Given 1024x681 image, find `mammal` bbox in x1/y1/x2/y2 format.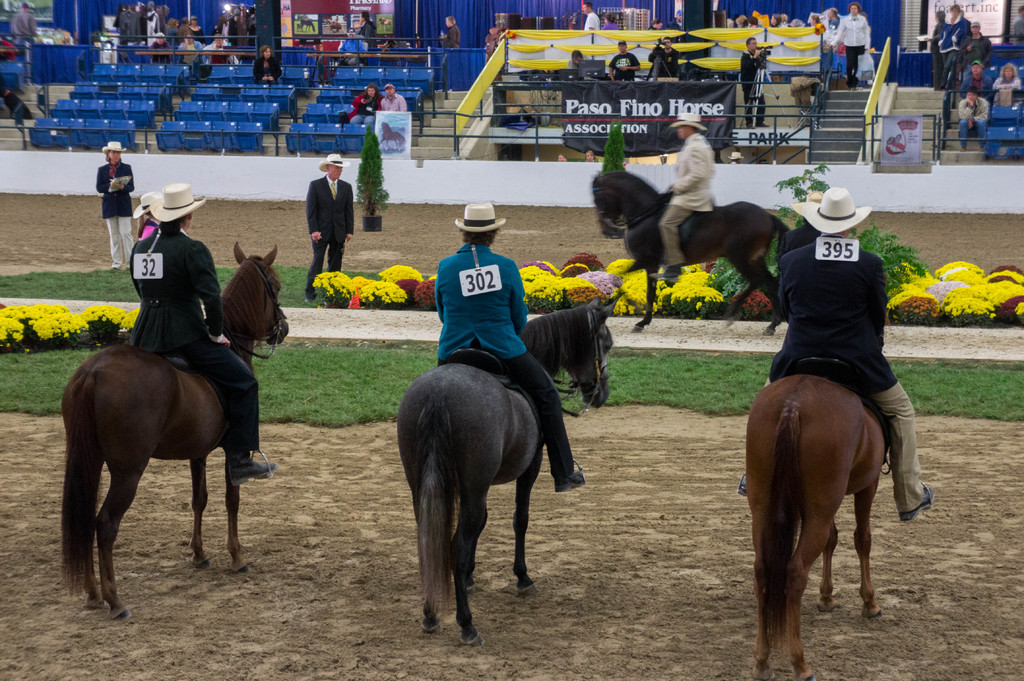
810/15/822/24.
